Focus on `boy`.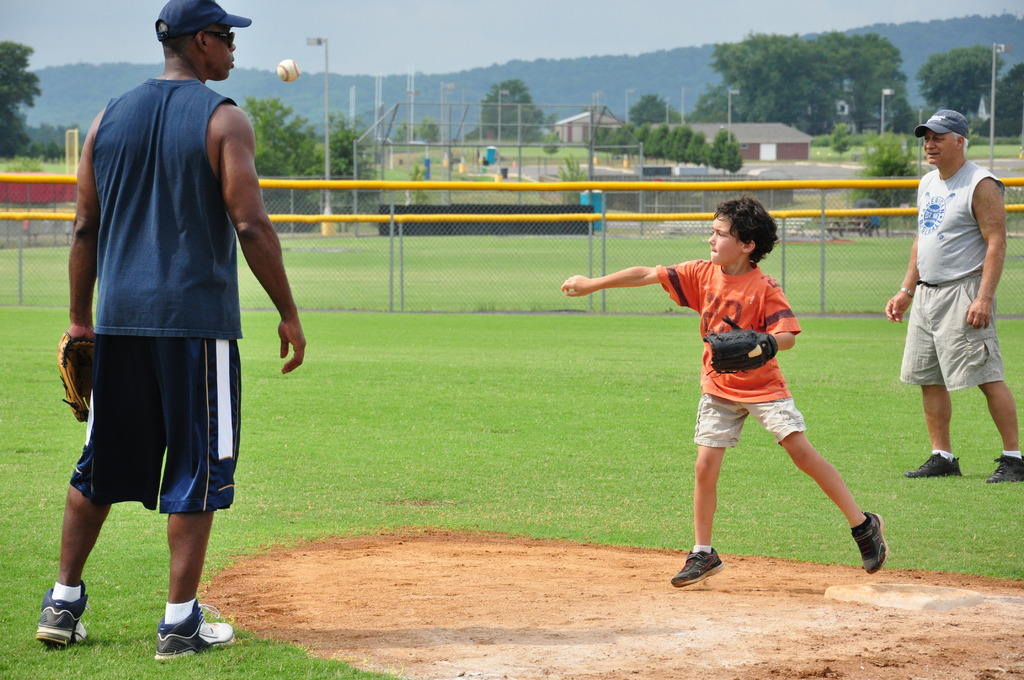
Focused at <bbox>590, 198, 878, 569</bbox>.
